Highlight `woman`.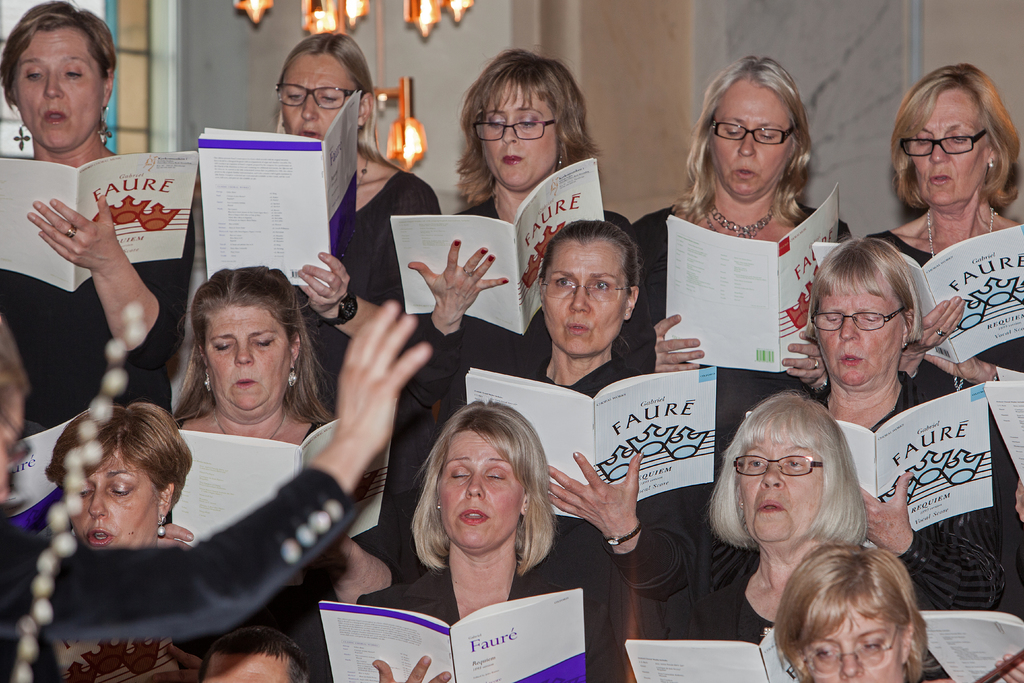
Highlighted region: x1=855, y1=57, x2=1023, y2=388.
